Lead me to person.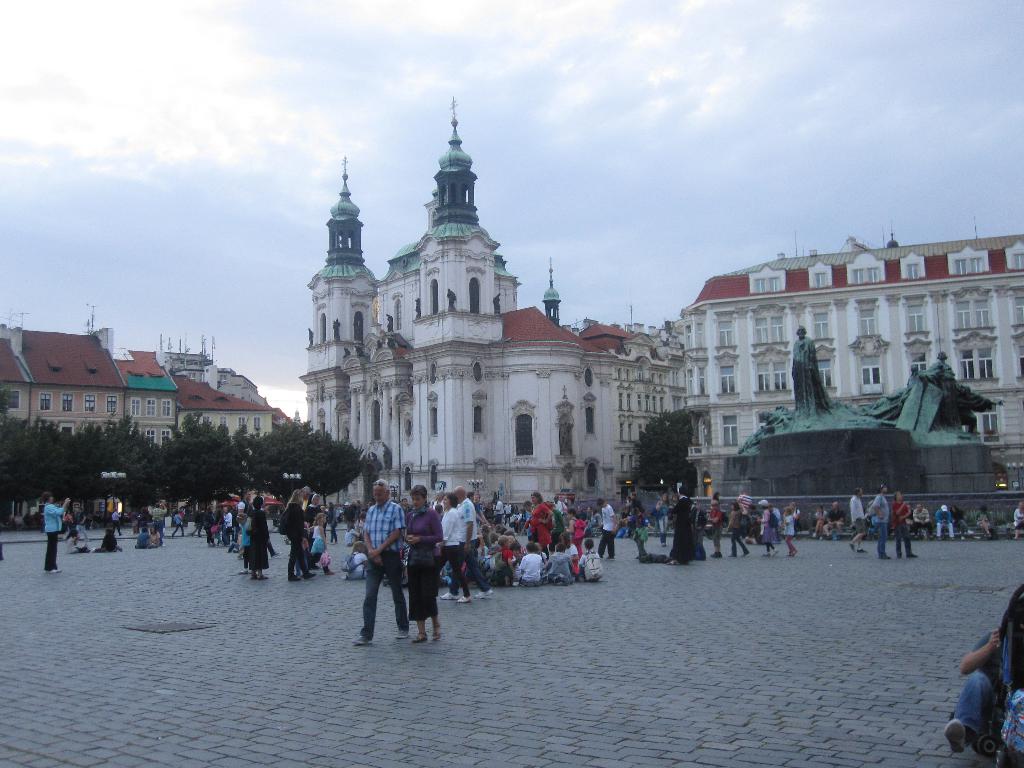
Lead to 305,486,312,512.
